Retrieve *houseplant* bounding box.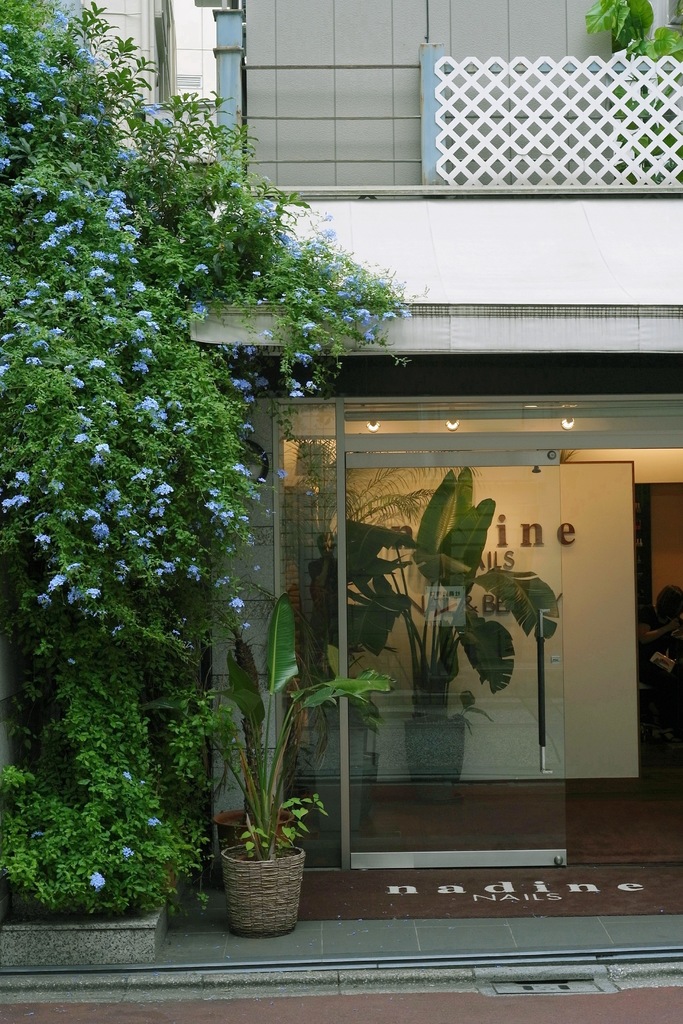
Bounding box: <box>265,428,441,840</box>.
